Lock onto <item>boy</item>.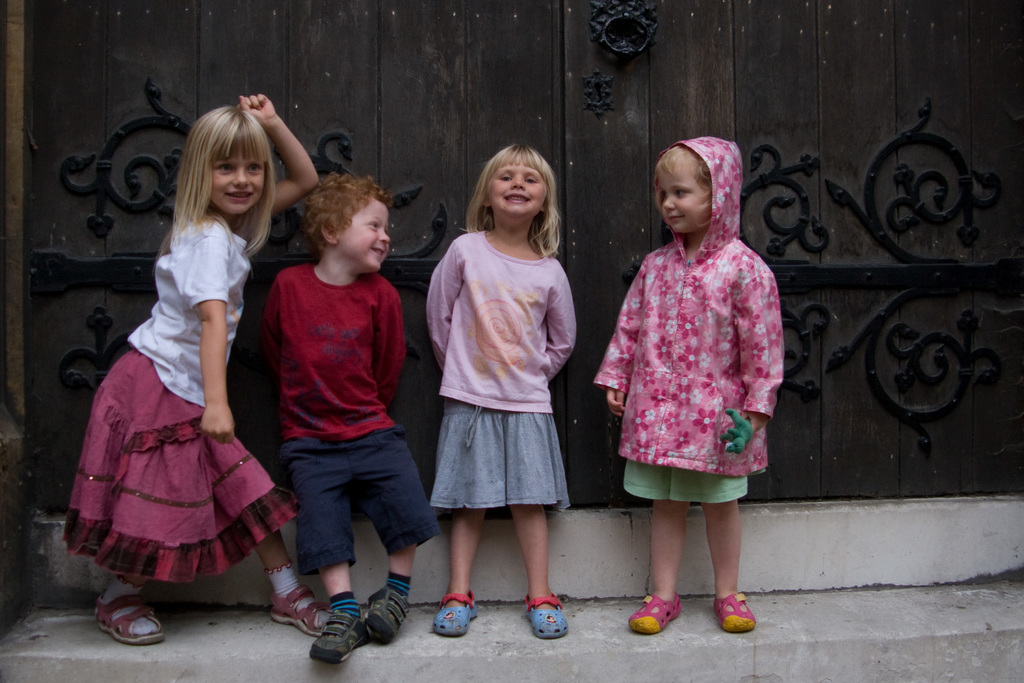
Locked: bbox(260, 174, 445, 661).
